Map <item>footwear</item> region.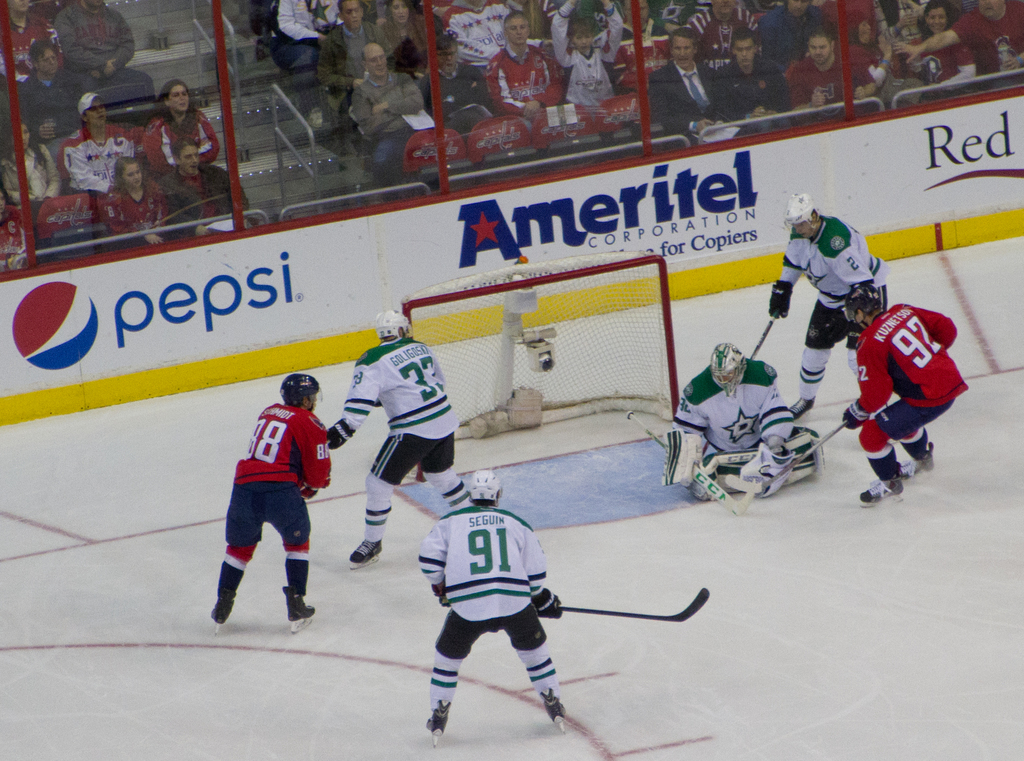
Mapped to [902, 439, 934, 473].
